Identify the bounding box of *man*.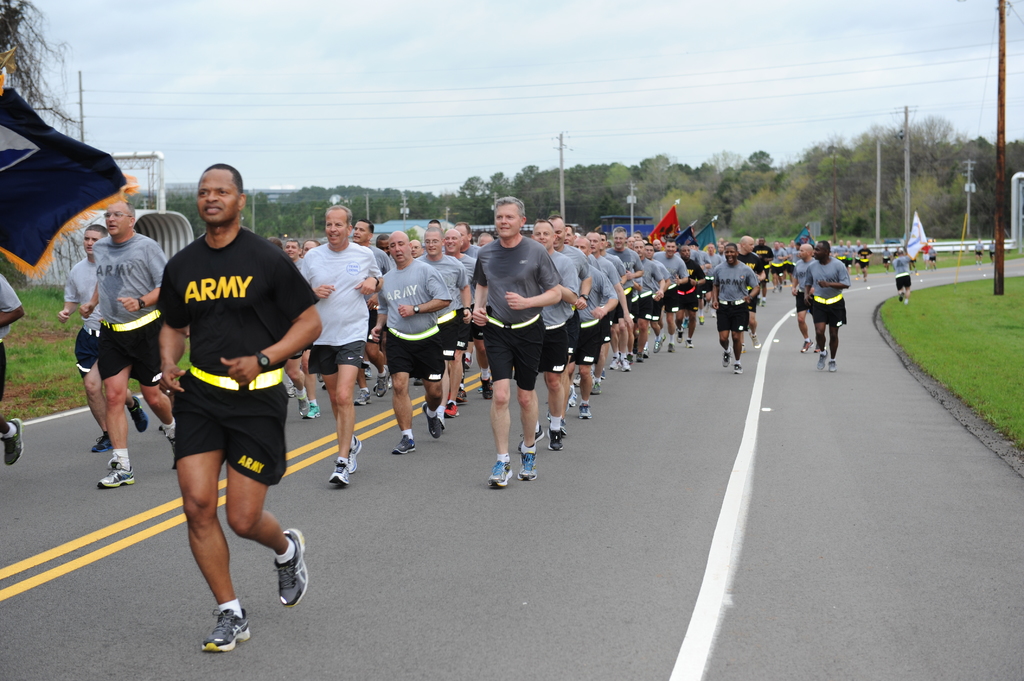
[x1=783, y1=241, x2=795, y2=285].
